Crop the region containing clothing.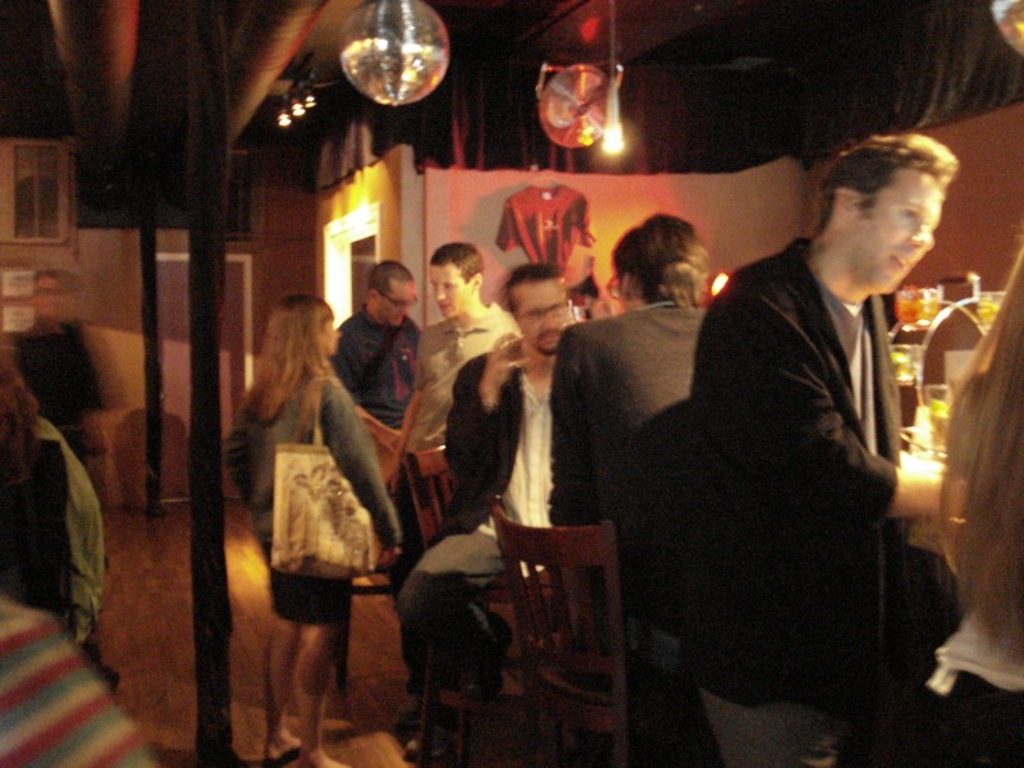
Crop region: 669,234,918,767.
